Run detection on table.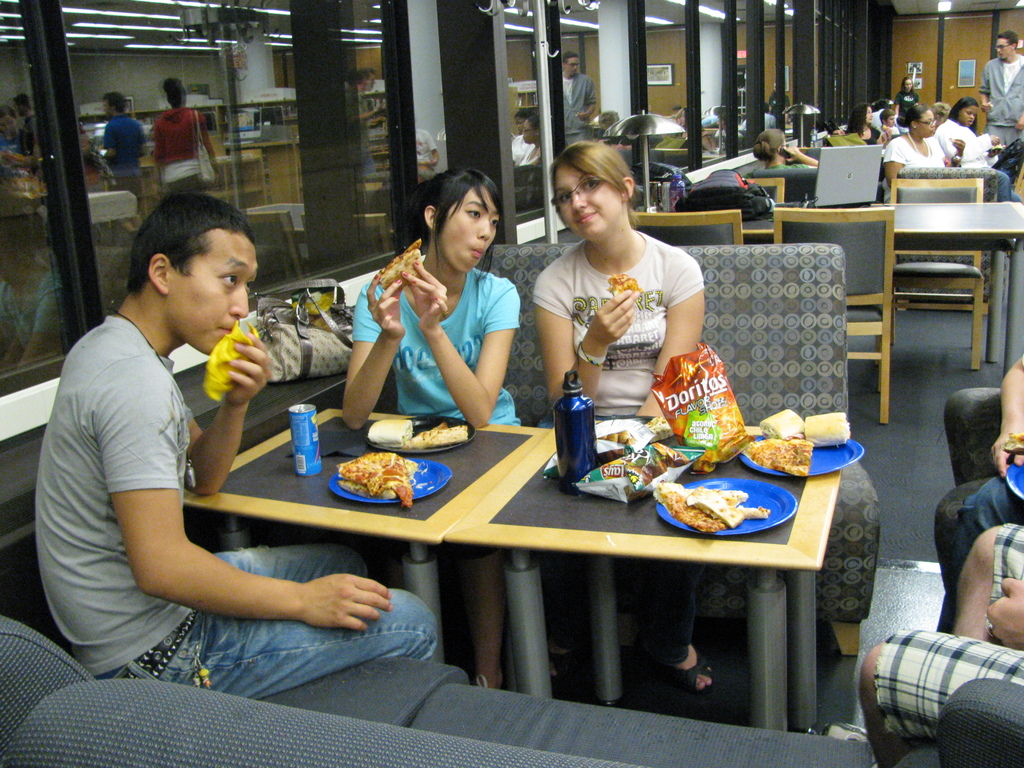
Result: pyautogui.locateOnScreen(104, 381, 807, 767).
